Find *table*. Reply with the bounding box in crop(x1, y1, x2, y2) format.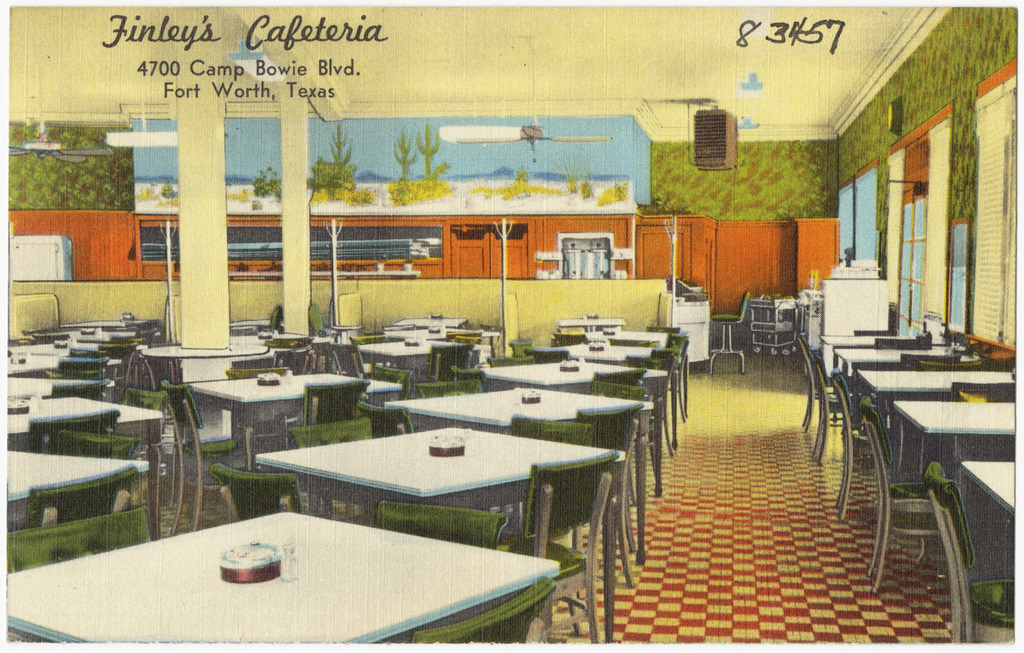
crop(3, 374, 57, 399).
